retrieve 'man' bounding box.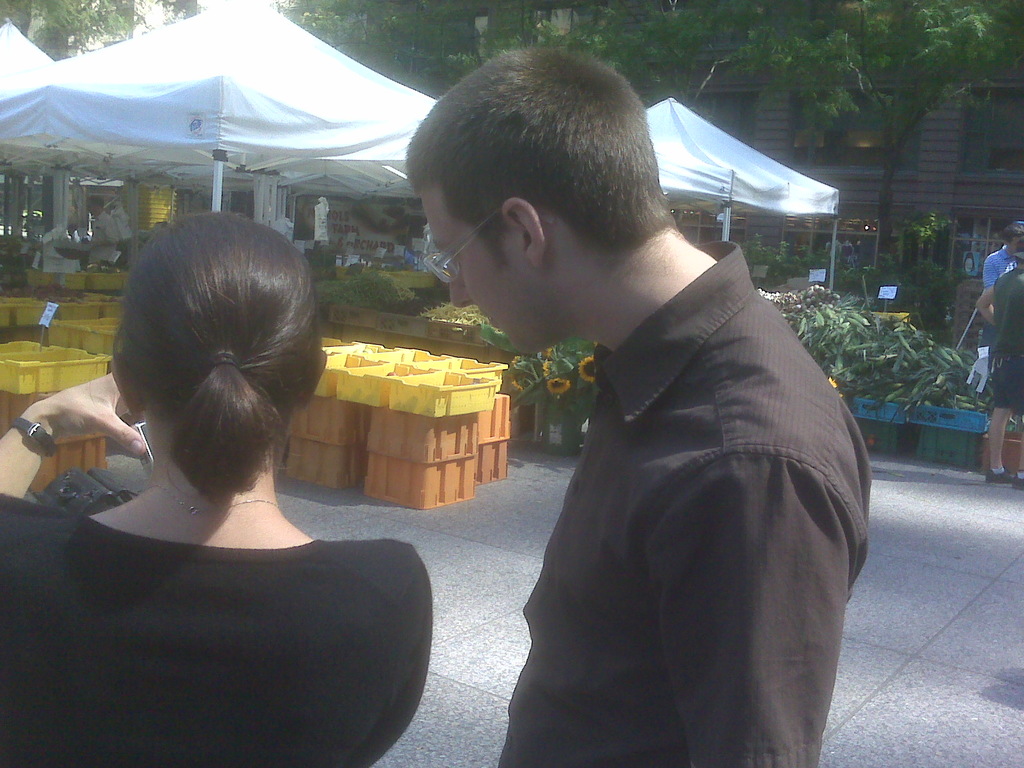
Bounding box: Rect(429, 61, 879, 753).
